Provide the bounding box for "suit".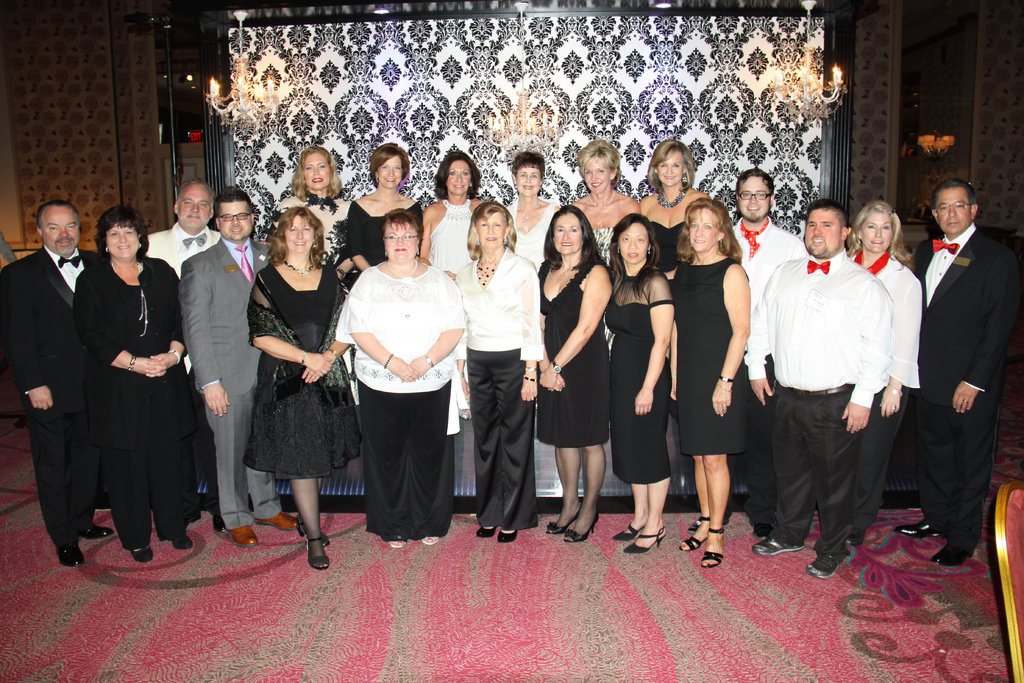
region(0, 247, 104, 424).
